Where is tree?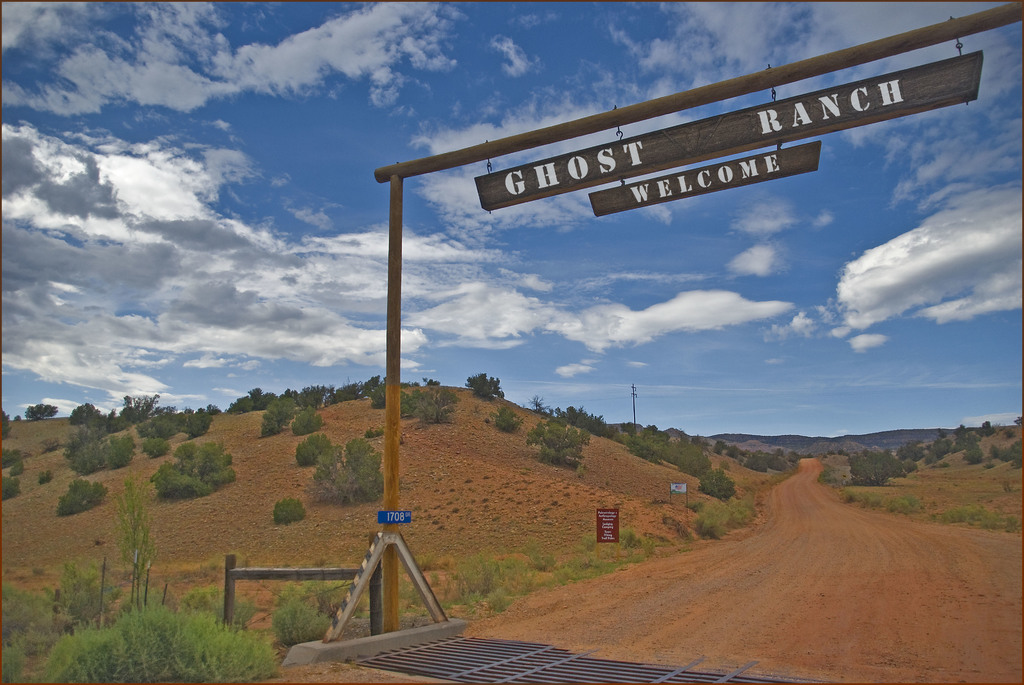
crop(60, 424, 137, 471).
